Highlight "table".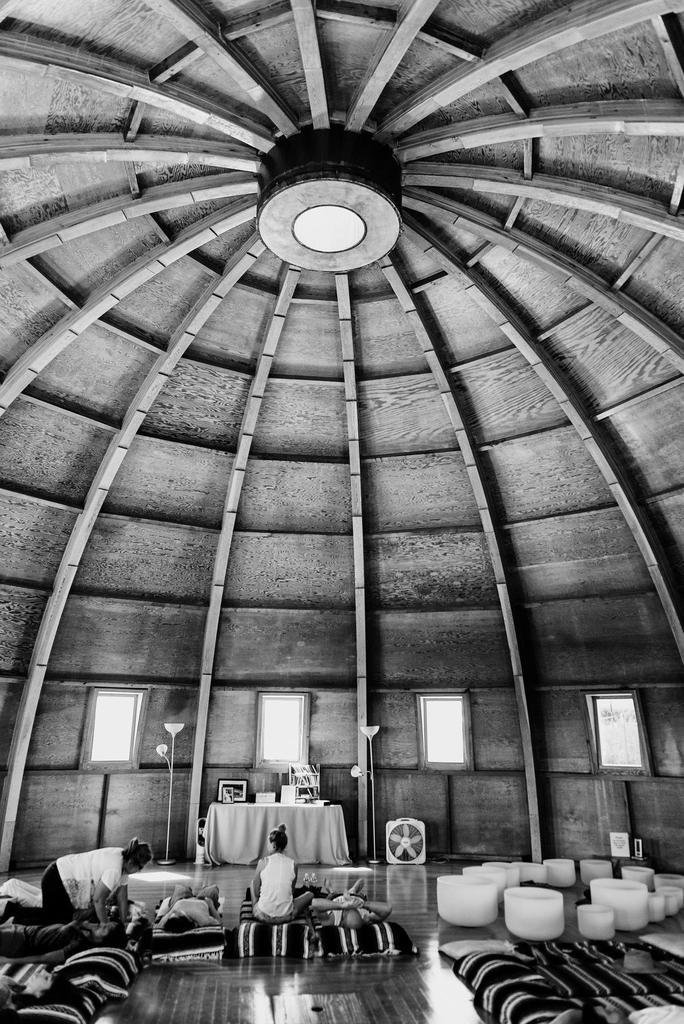
Highlighted region: 128:868:185:917.
